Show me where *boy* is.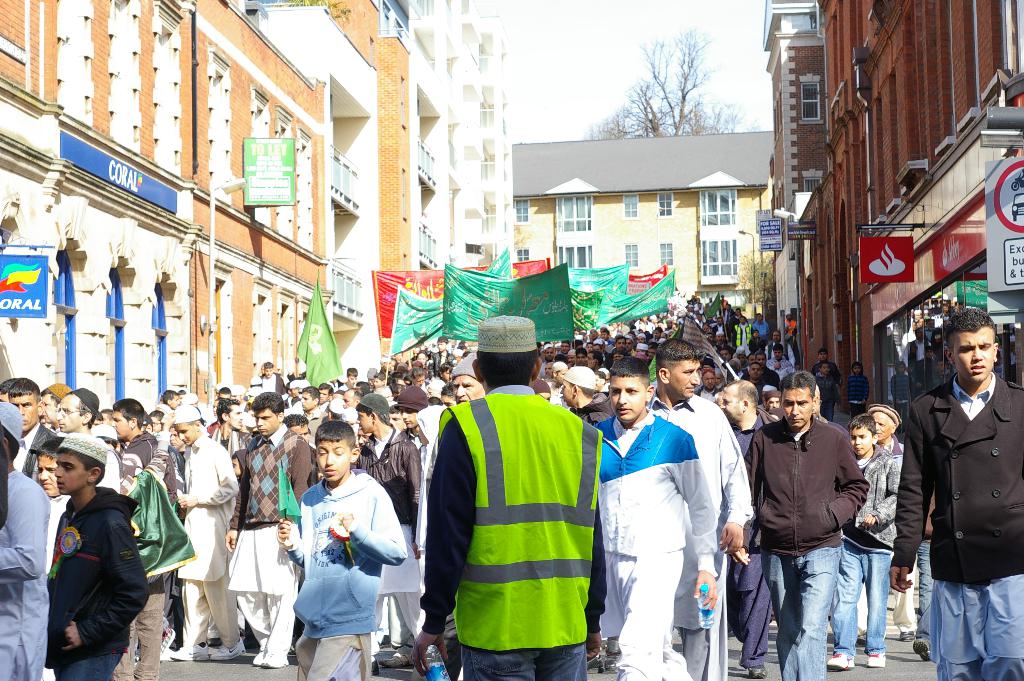
*boy* is at locate(173, 410, 243, 664).
